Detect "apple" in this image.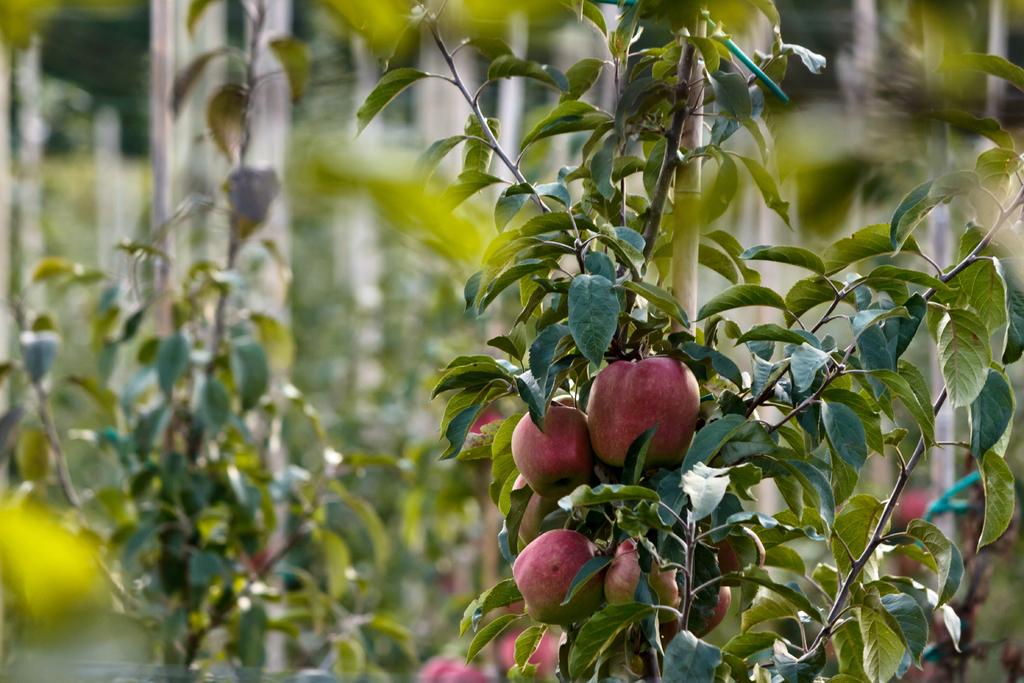
Detection: box=[587, 353, 698, 466].
